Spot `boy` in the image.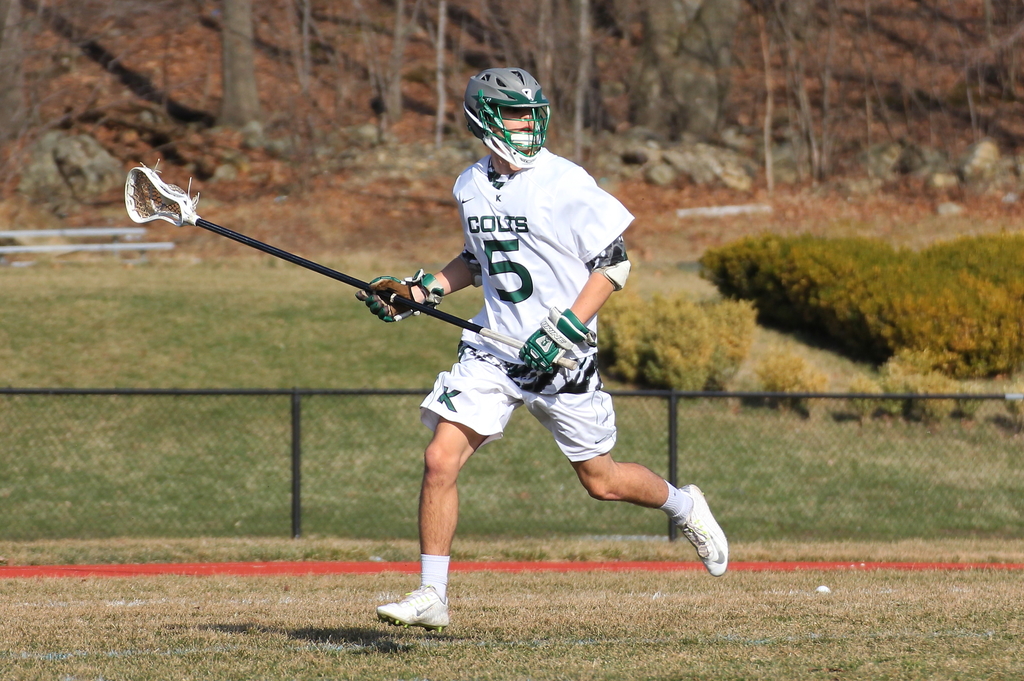
`boy` found at <region>180, 120, 742, 597</region>.
